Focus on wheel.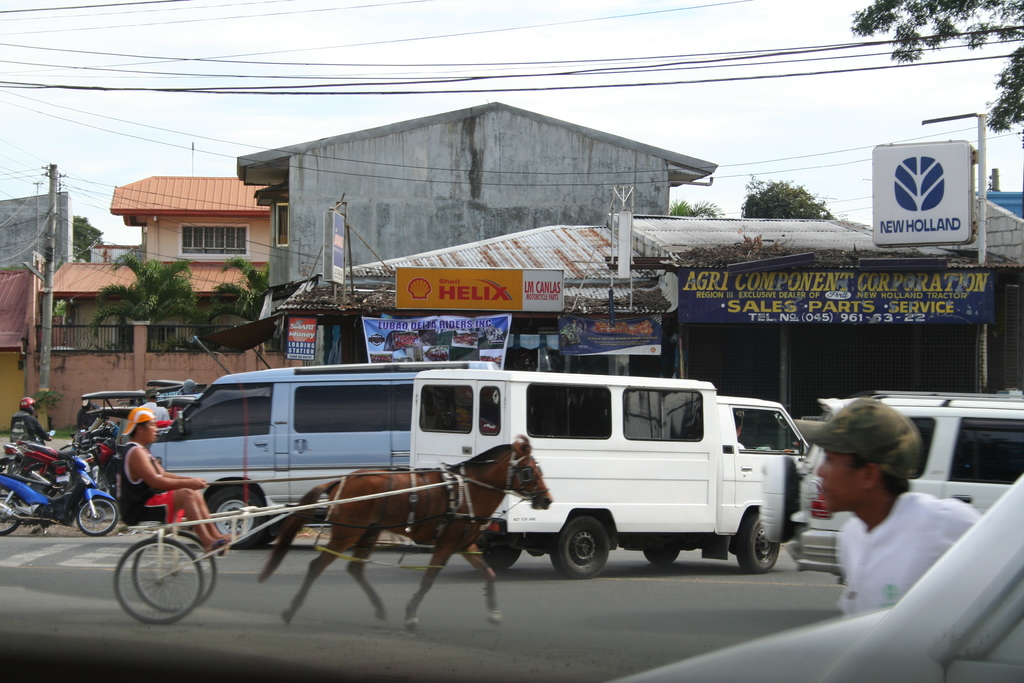
Focused at <box>0,494,21,537</box>.
